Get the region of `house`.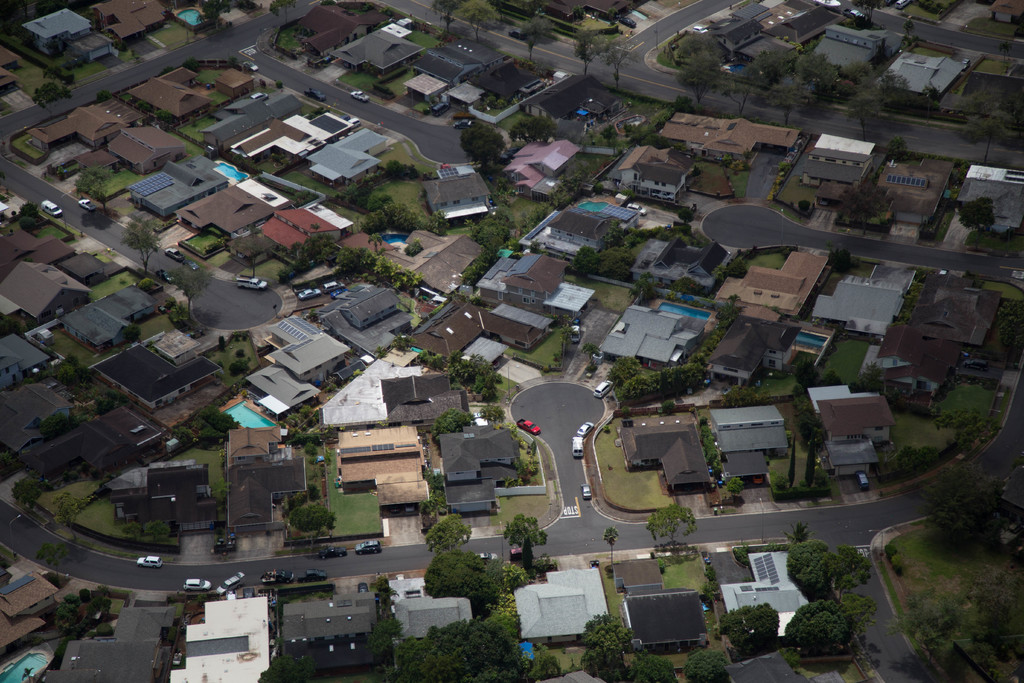
pyautogui.locateOnScreen(223, 420, 312, 533).
